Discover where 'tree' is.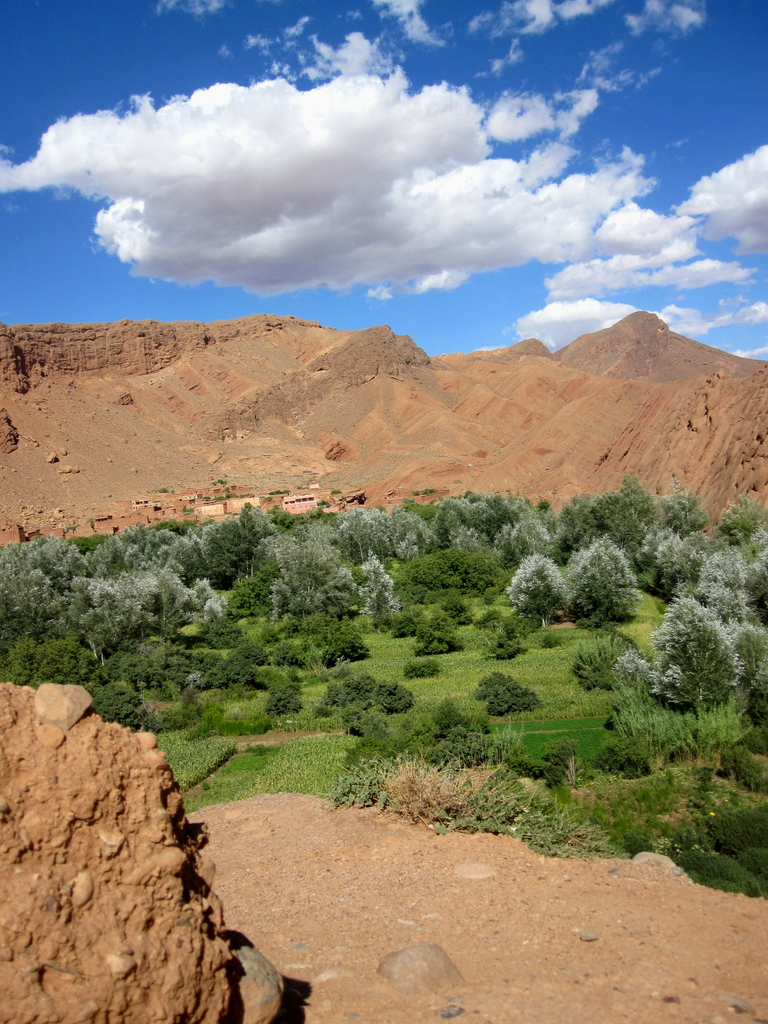
Discovered at region(726, 618, 767, 718).
